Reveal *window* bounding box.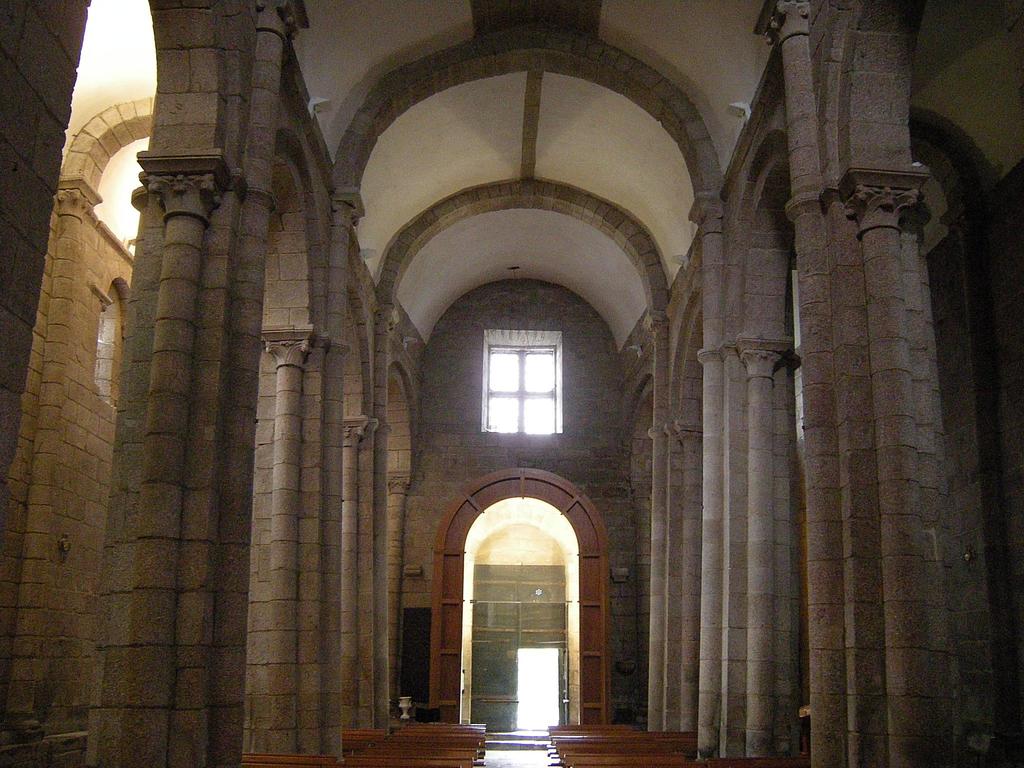
Revealed: <region>472, 308, 588, 468</region>.
